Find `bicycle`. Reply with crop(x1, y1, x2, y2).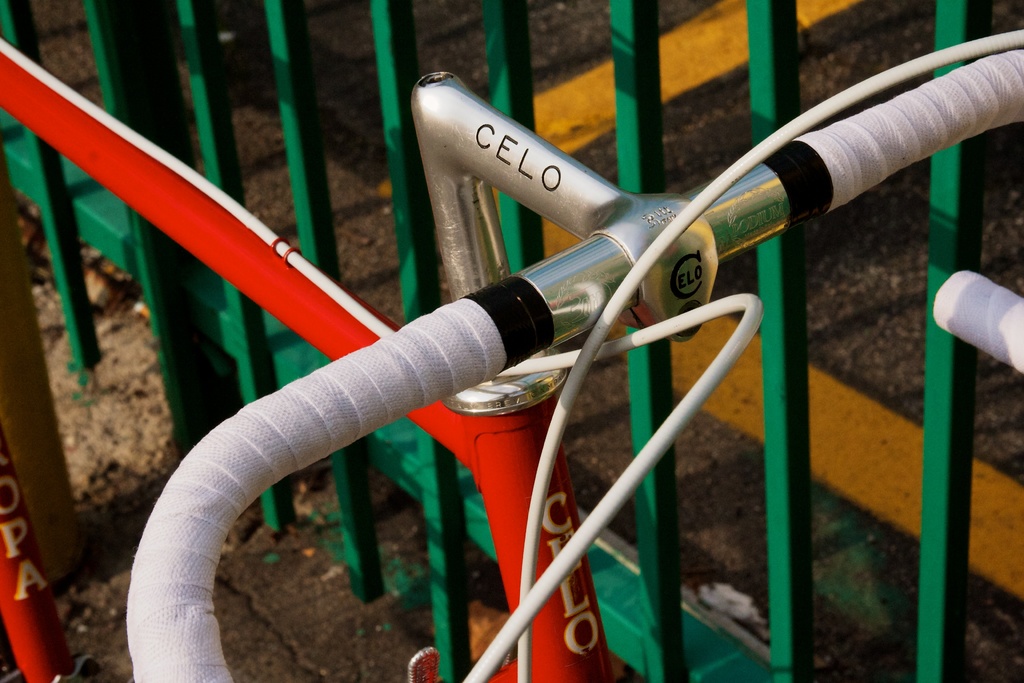
crop(0, 1, 1023, 682).
